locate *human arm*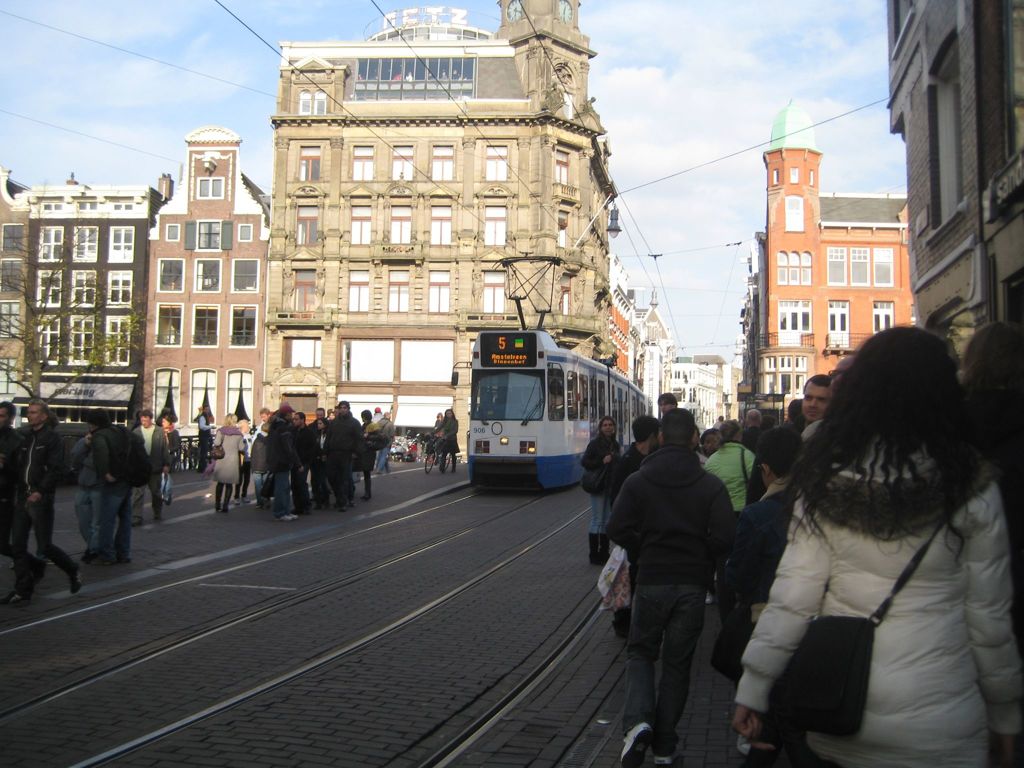
Rect(576, 438, 618, 474)
